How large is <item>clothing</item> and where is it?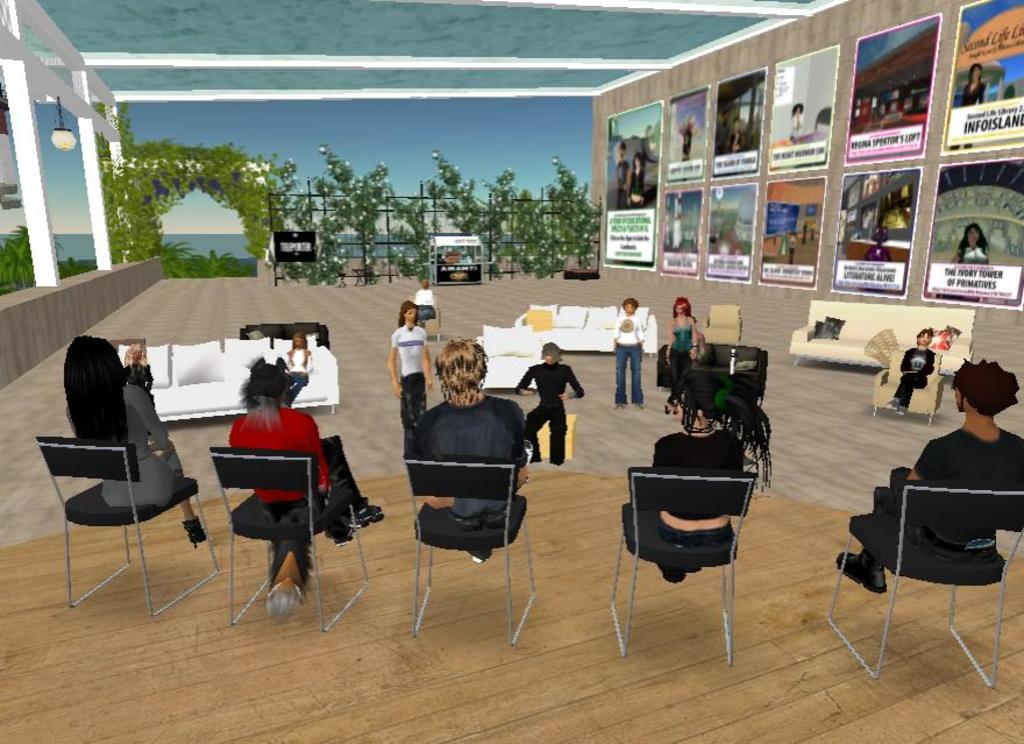
Bounding box: locate(422, 394, 532, 553).
